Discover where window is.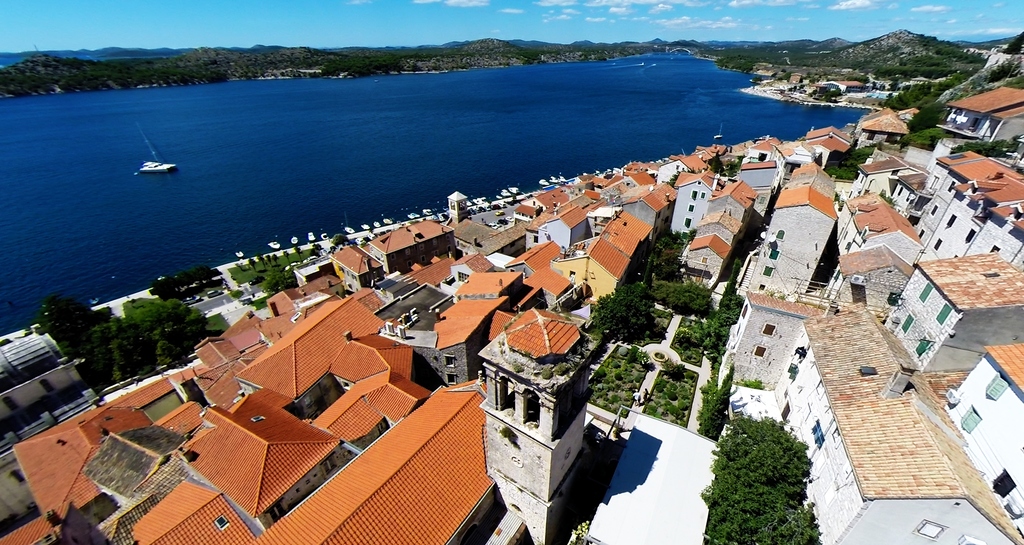
Discovered at crop(984, 374, 1005, 399).
